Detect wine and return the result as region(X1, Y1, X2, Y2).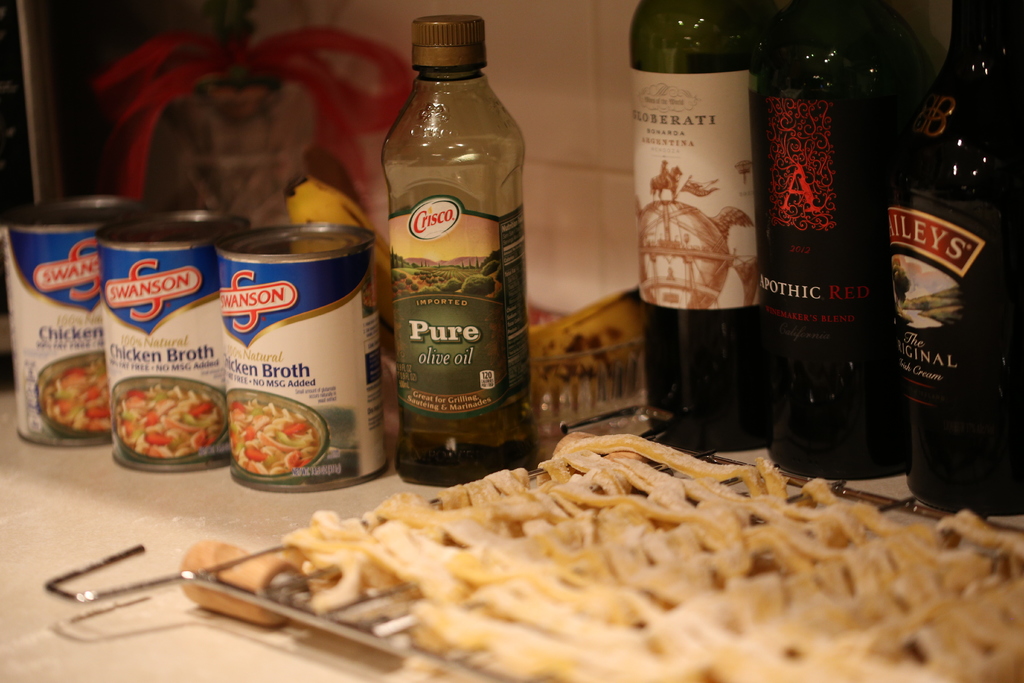
region(623, 0, 772, 450).
